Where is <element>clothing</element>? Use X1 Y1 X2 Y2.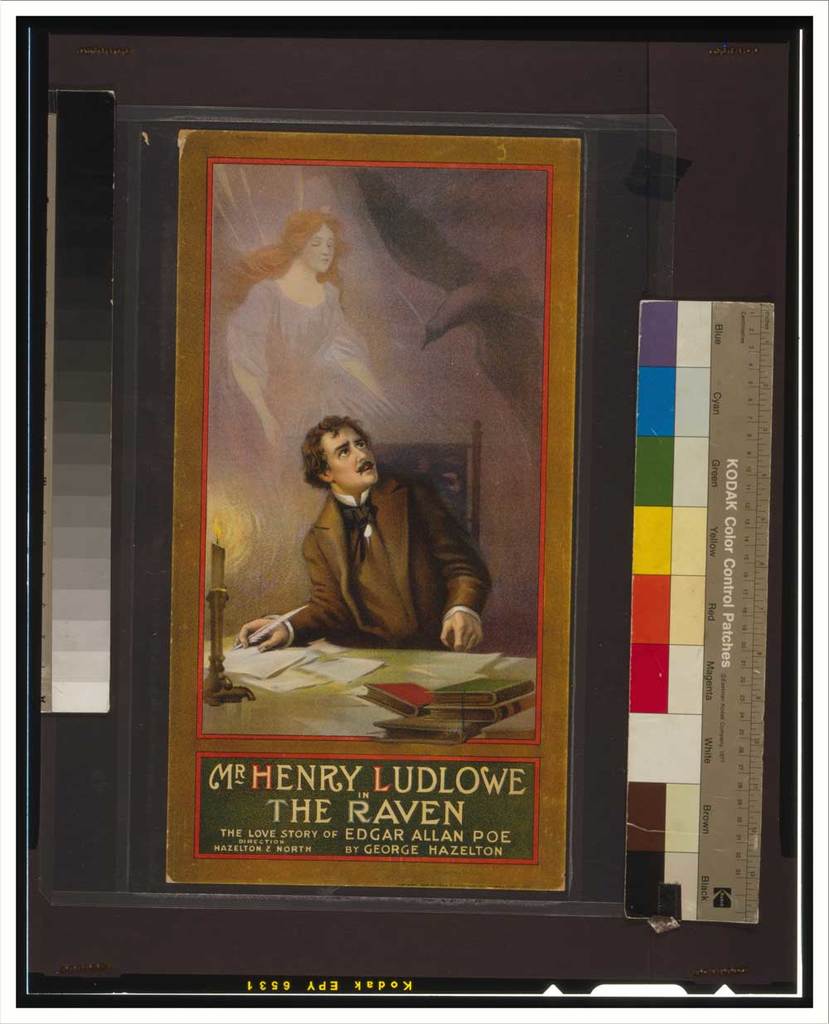
266 437 492 670.
